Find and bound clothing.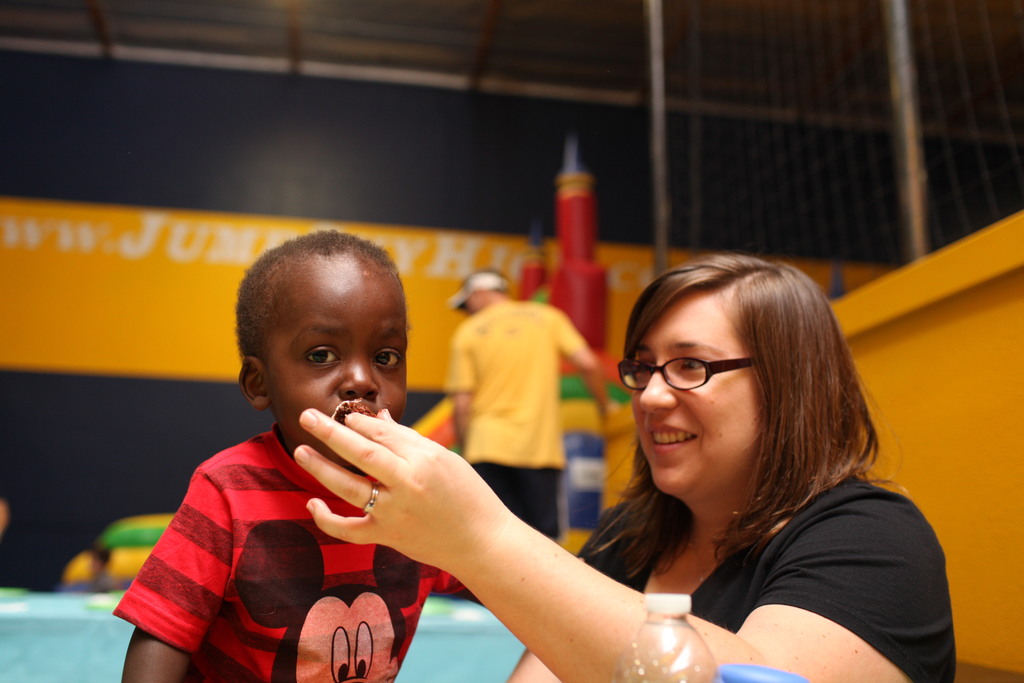
Bound: (440, 300, 593, 543).
